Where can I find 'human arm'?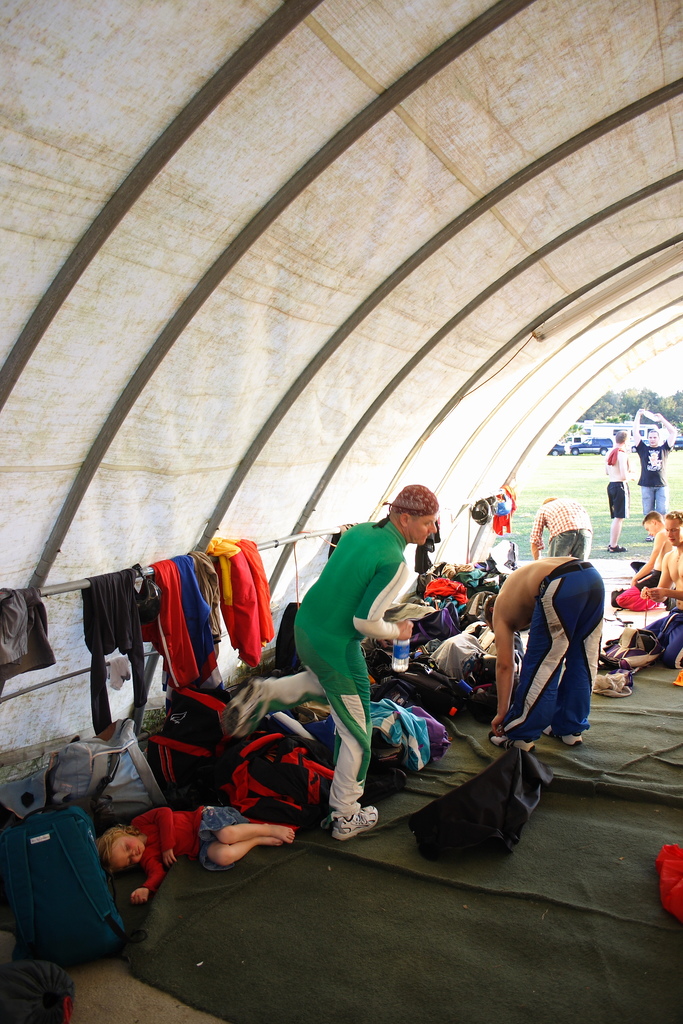
You can find it at locate(487, 618, 517, 737).
